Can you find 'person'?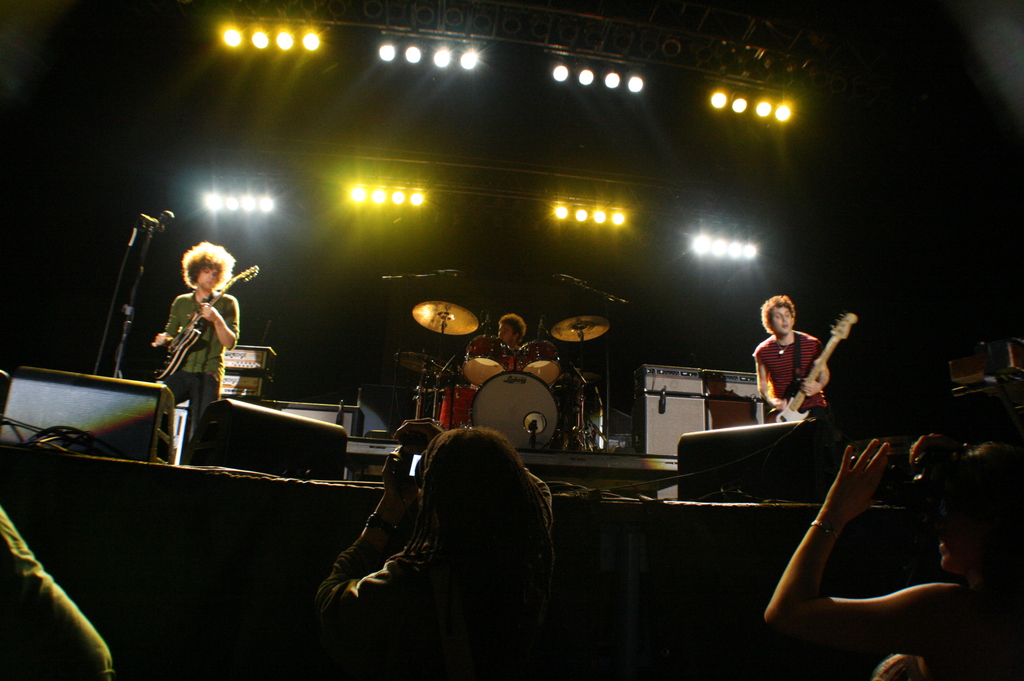
Yes, bounding box: (766,433,1023,680).
